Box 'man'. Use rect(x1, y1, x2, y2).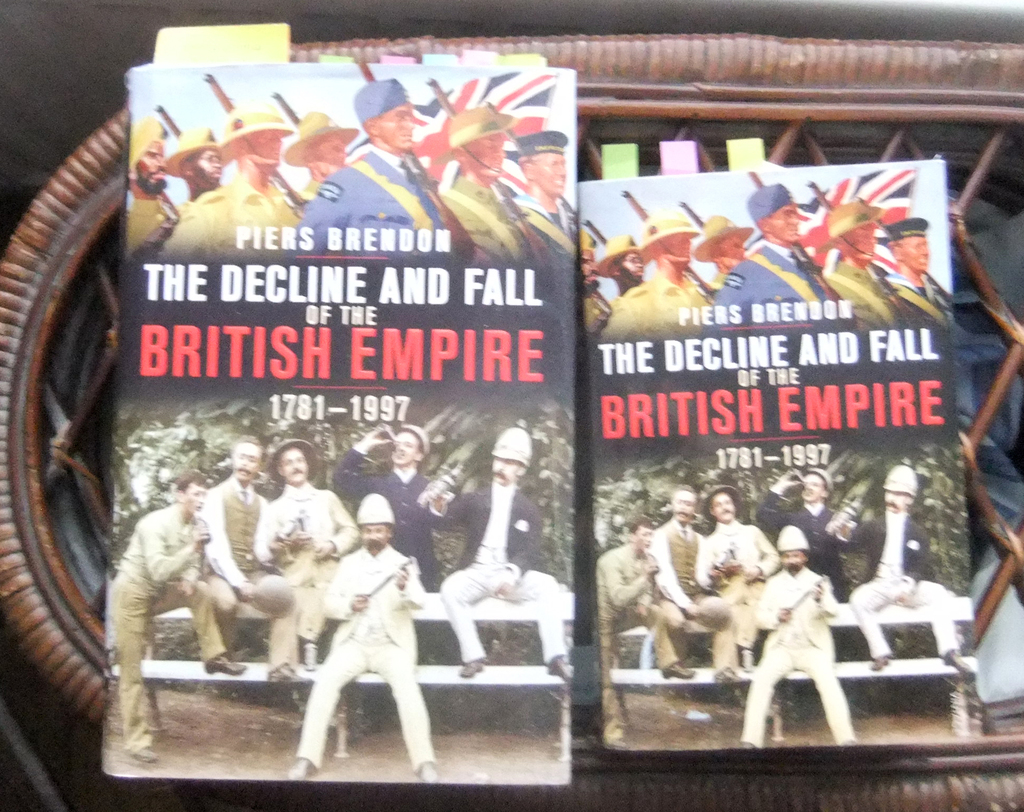
rect(815, 197, 907, 334).
